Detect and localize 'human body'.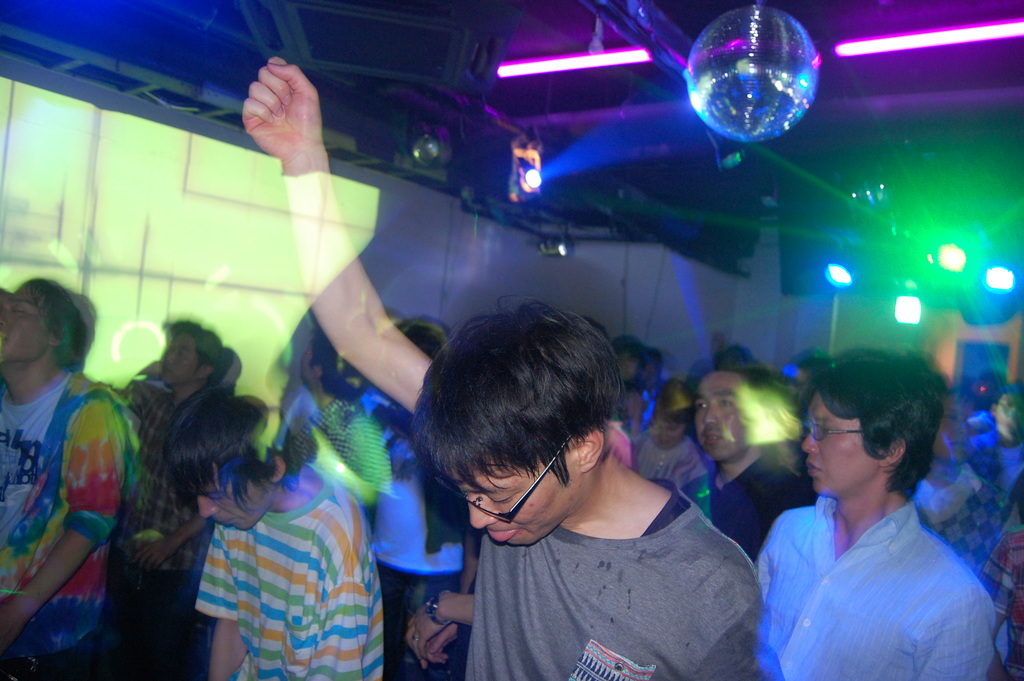
Localized at 740,383,1002,680.
